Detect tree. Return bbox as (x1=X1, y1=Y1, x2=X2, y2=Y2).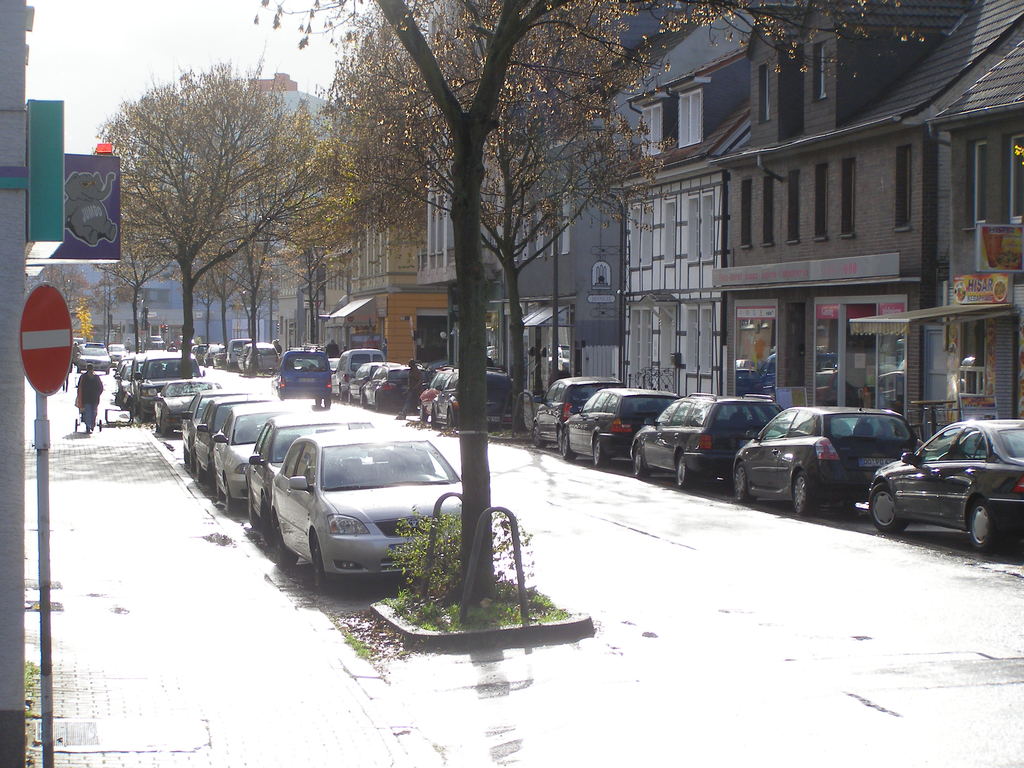
(x1=40, y1=265, x2=92, y2=326).
